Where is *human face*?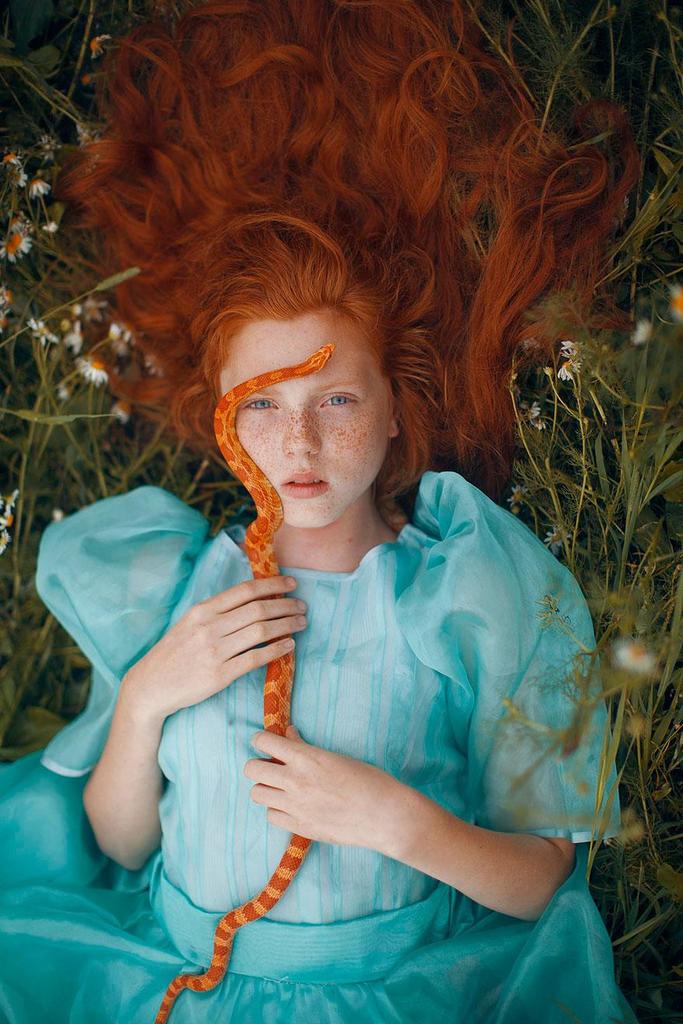
(left=213, top=313, right=400, bottom=530).
